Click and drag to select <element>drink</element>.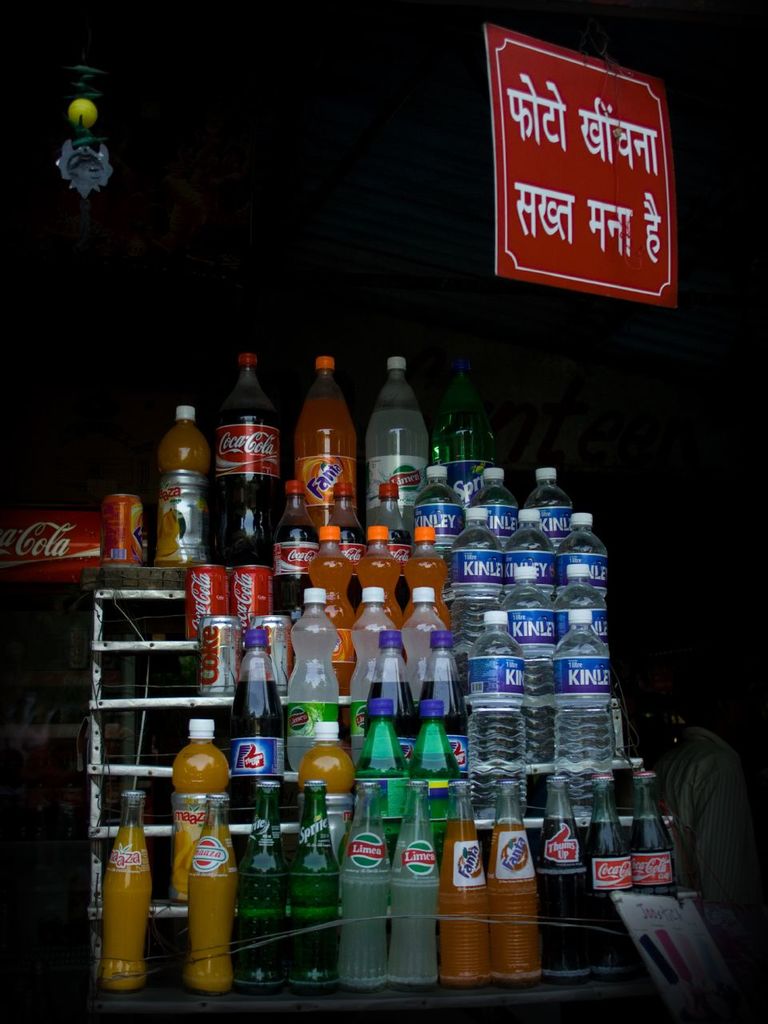
Selection: (left=556, top=528, right=610, bottom=602).
